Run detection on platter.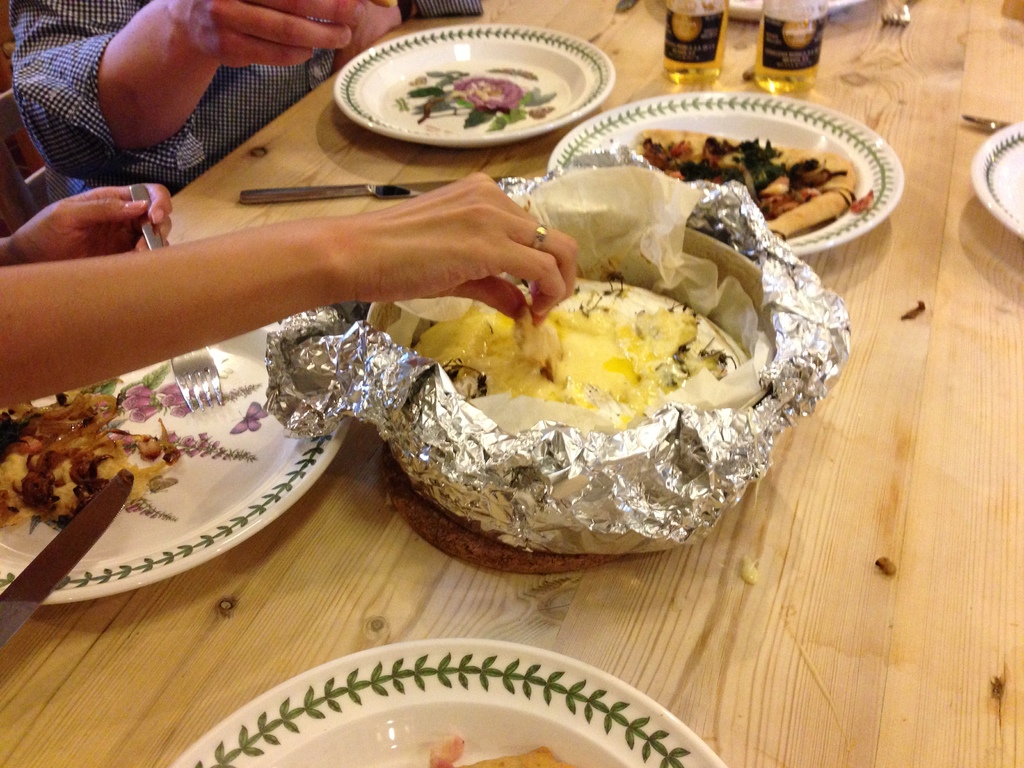
Result: pyautogui.locateOnScreen(603, 92, 874, 216).
